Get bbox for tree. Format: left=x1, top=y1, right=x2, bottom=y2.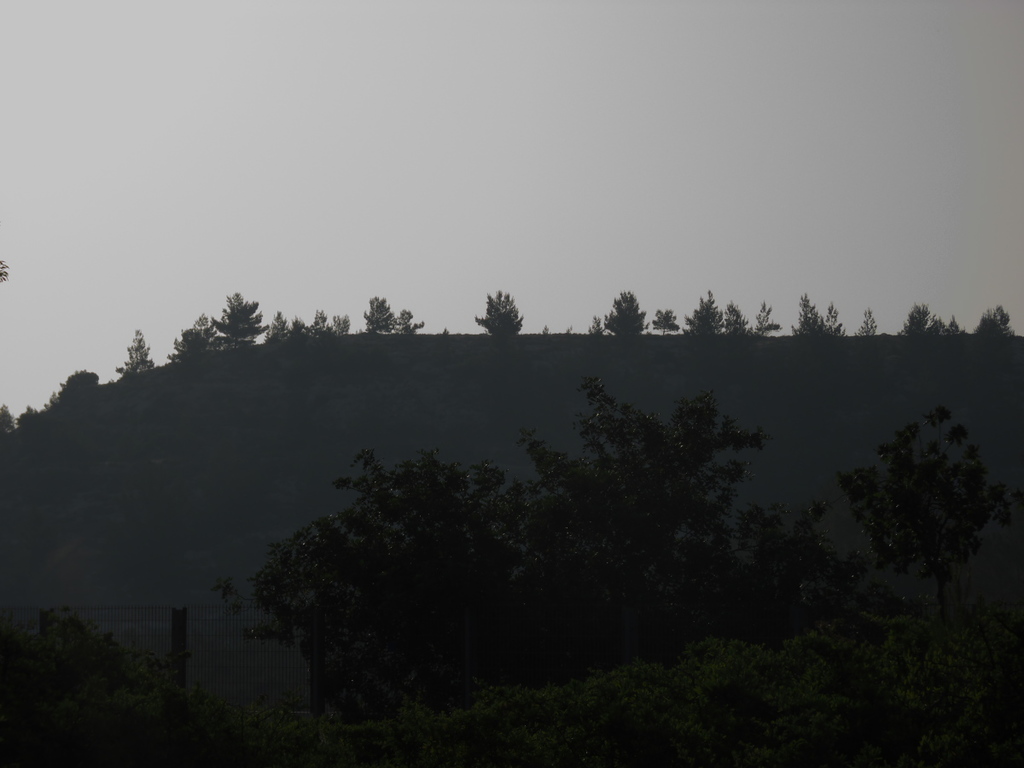
left=206, top=284, right=270, bottom=344.
